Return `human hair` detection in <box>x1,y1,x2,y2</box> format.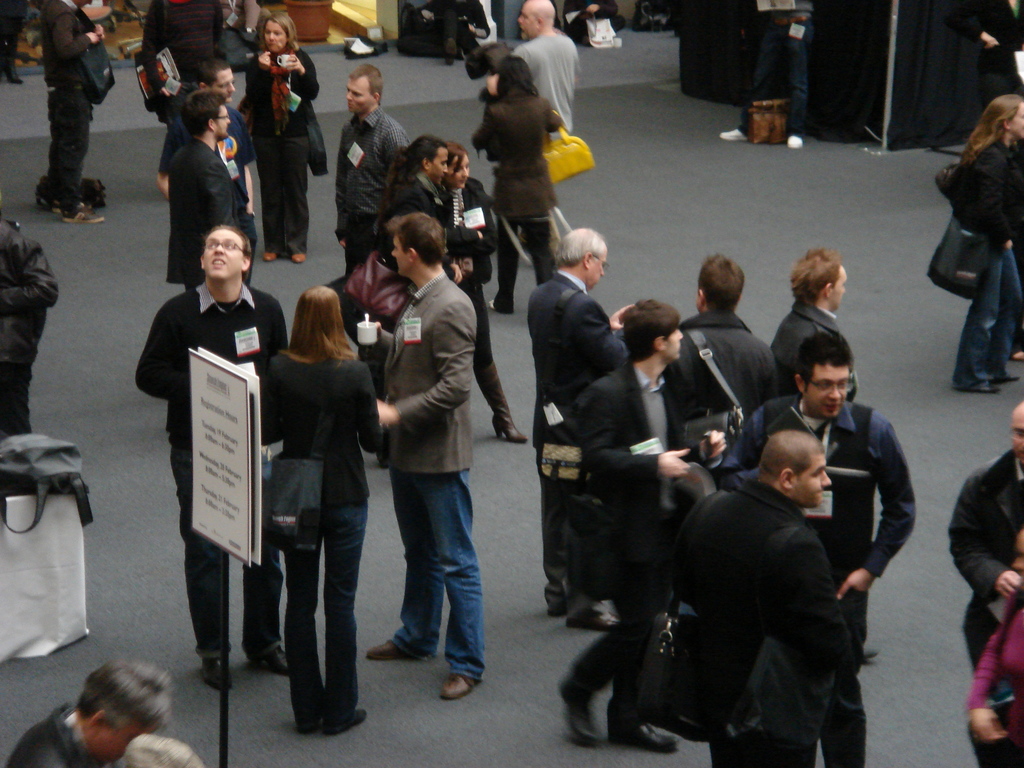
<box>495,52,536,99</box>.
